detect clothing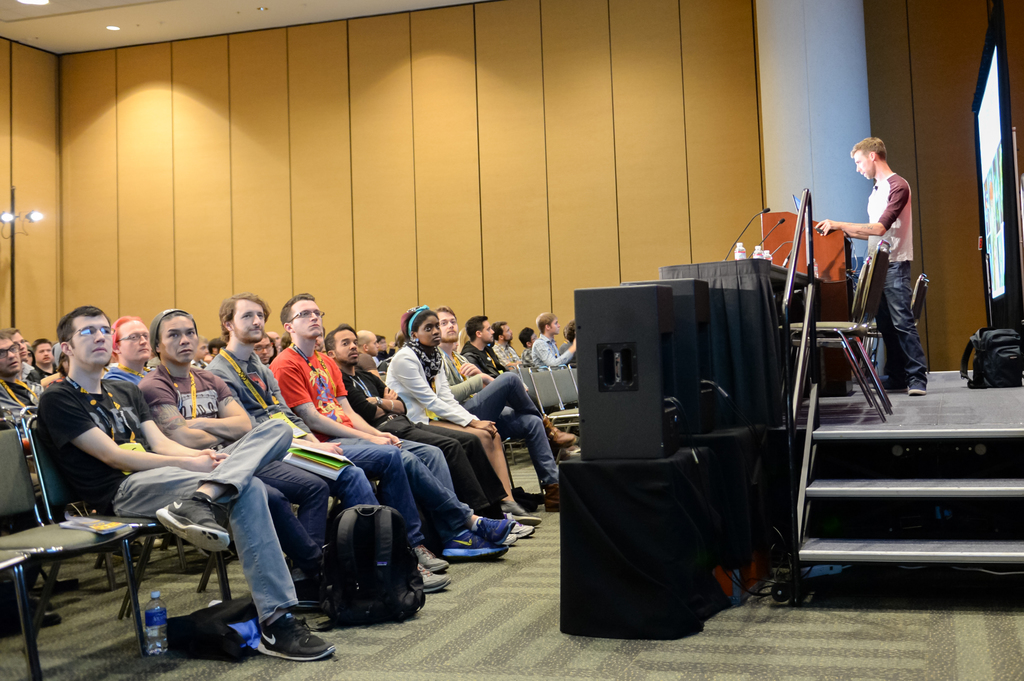
{"left": 532, "top": 332, "right": 575, "bottom": 374}
